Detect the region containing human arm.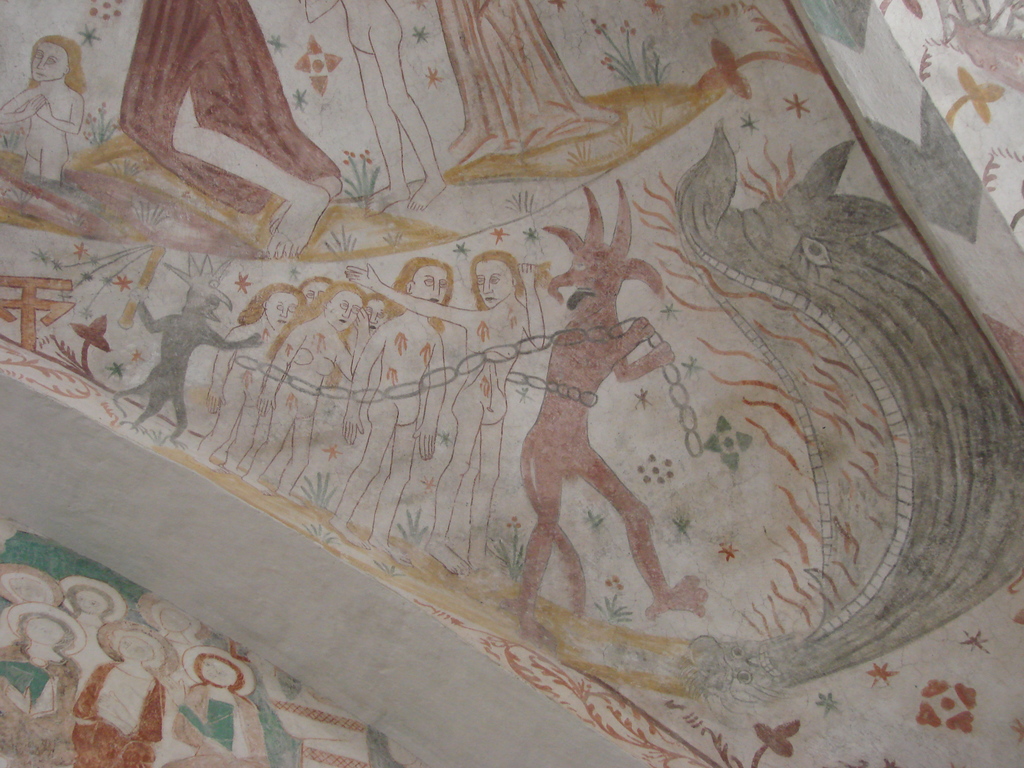
<box>413,331,445,461</box>.
